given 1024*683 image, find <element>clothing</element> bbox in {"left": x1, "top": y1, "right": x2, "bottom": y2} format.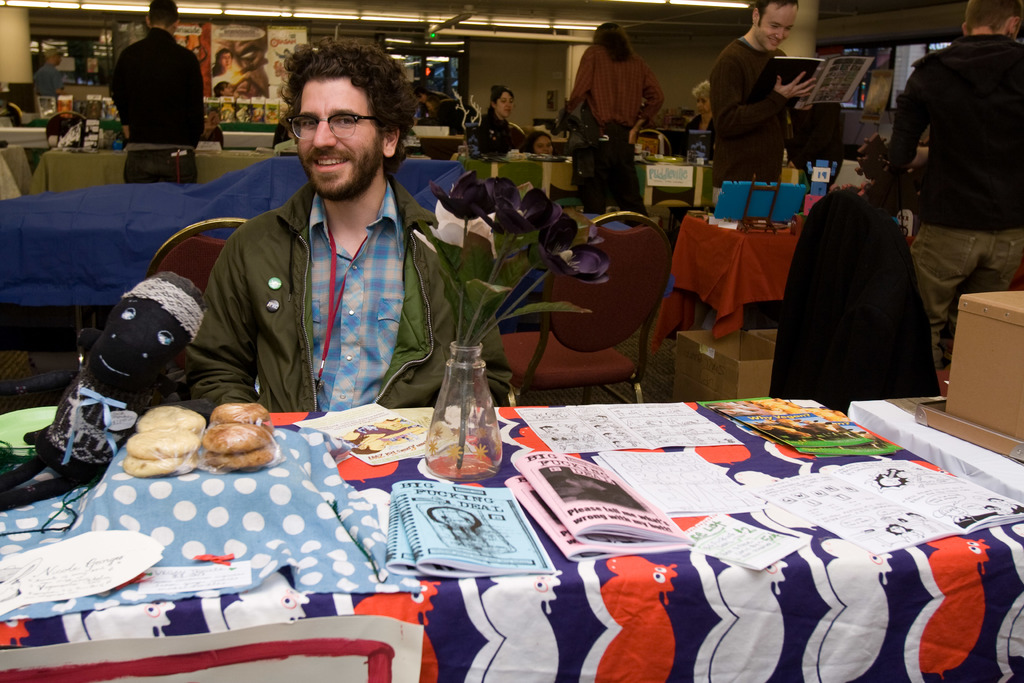
{"left": 167, "top": 117, "right": 464, "bottom": 440}.
